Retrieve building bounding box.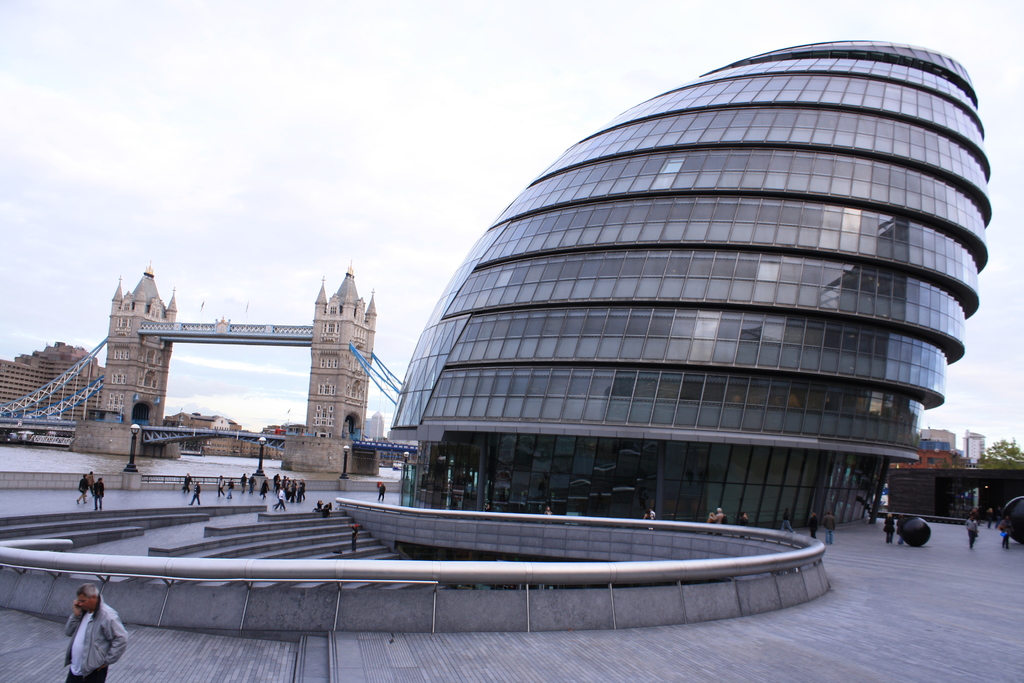
Bounding box: x1=380 y1=38 x2=991 y2=530.
